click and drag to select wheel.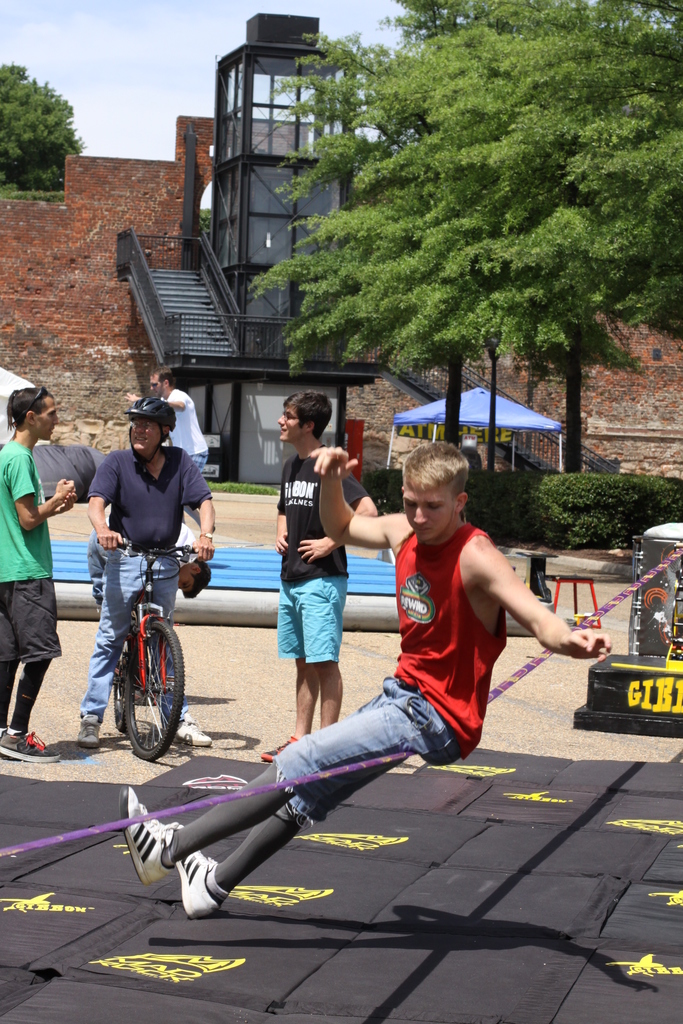
Selection: select_region(111, 675, 125, 729).
